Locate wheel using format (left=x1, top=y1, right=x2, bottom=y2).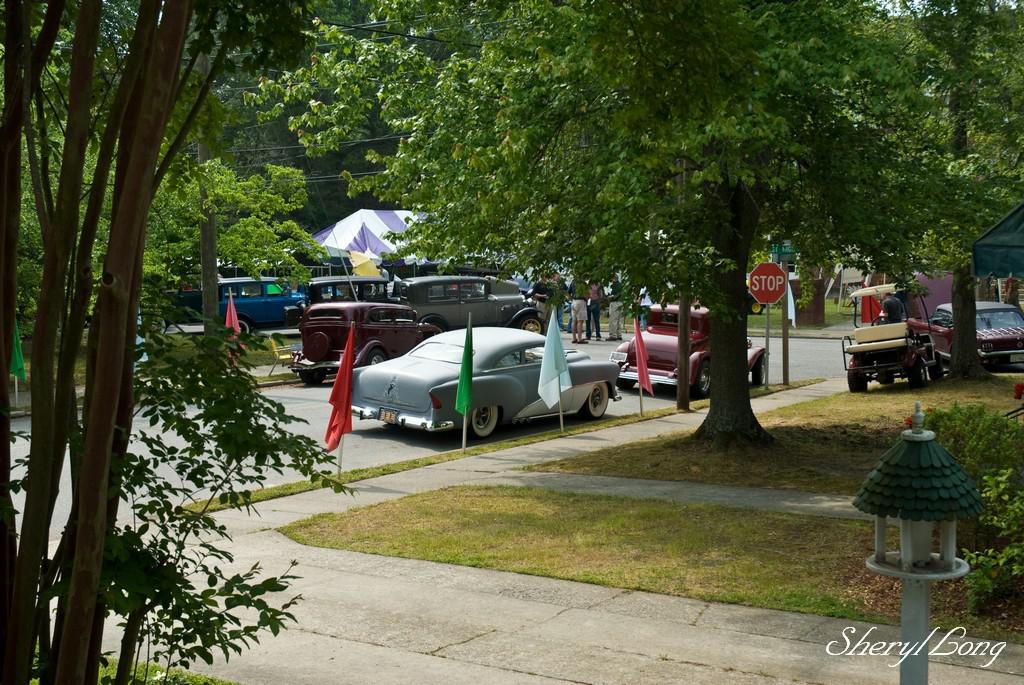
(left=302, top=370, right=325, bottom=386).
